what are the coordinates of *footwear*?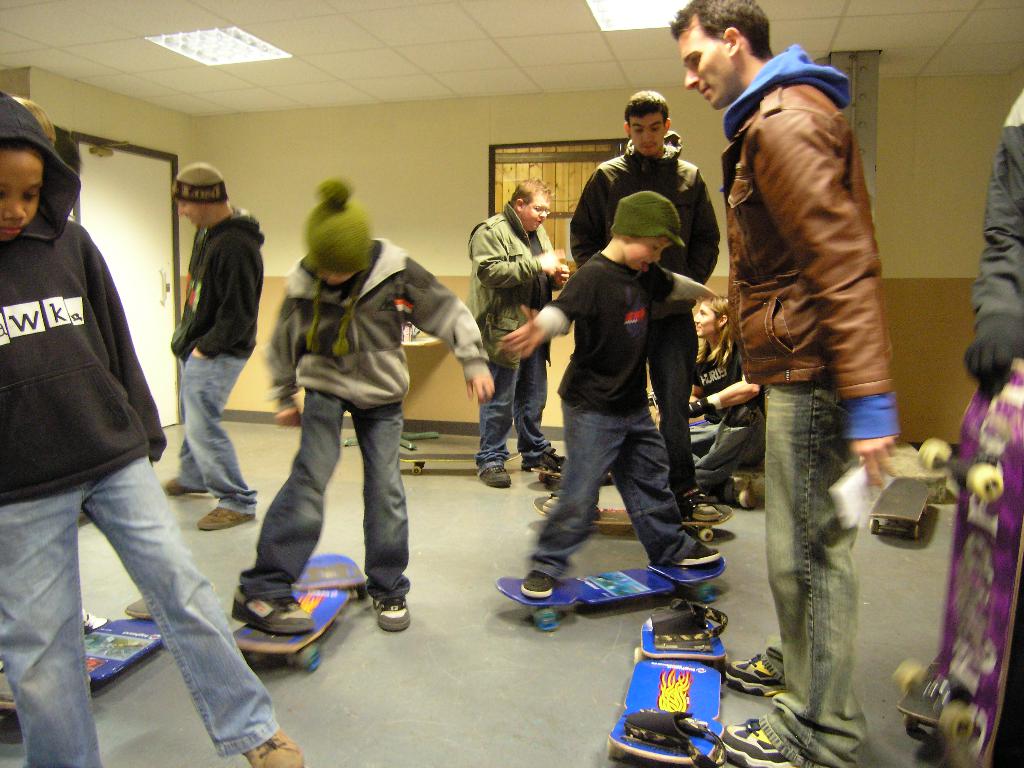
480 466 518 487.
